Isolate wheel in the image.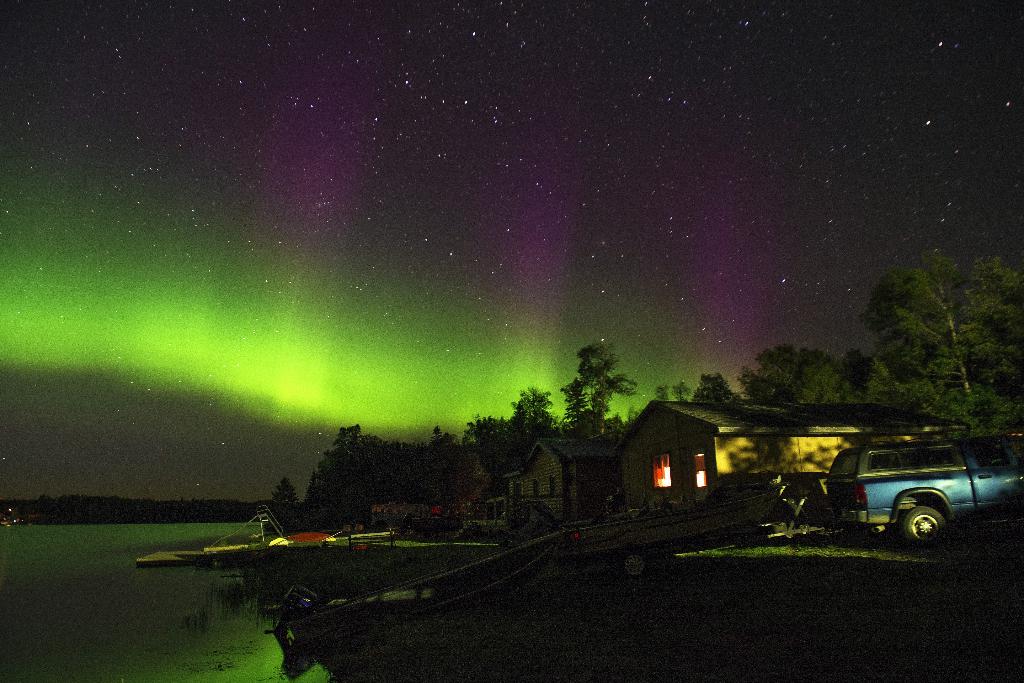
Isolated region: bbox(621, 552, 647, 586).
